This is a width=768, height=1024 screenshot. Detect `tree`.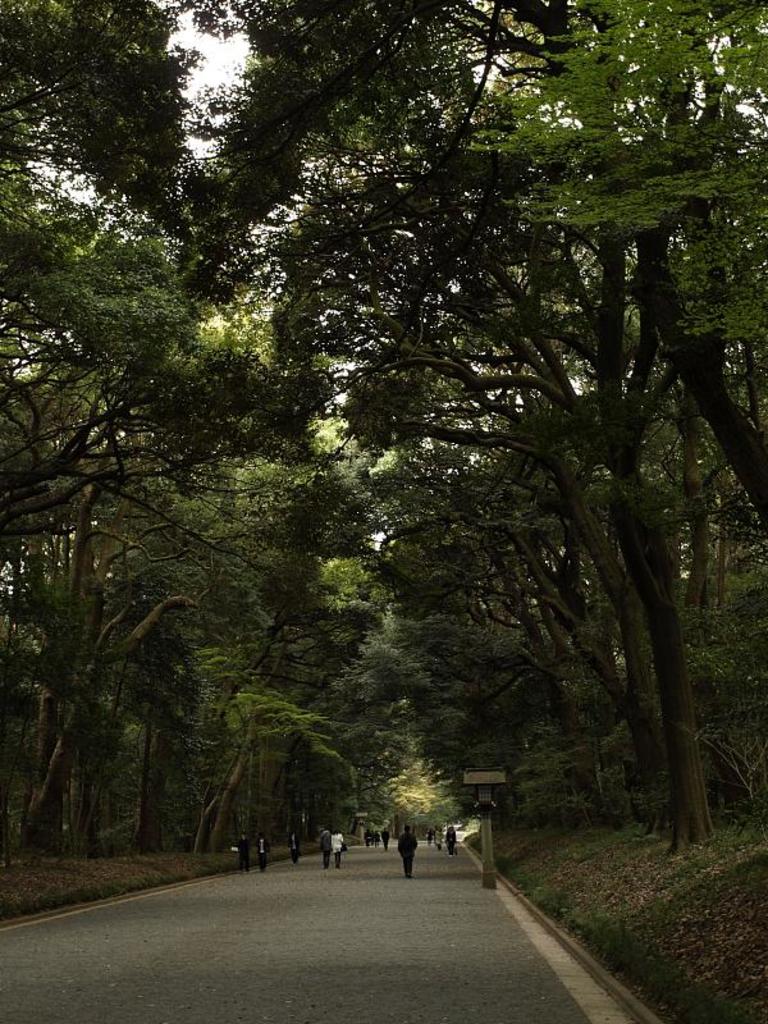
bbox(320, 0, 767, 553).
